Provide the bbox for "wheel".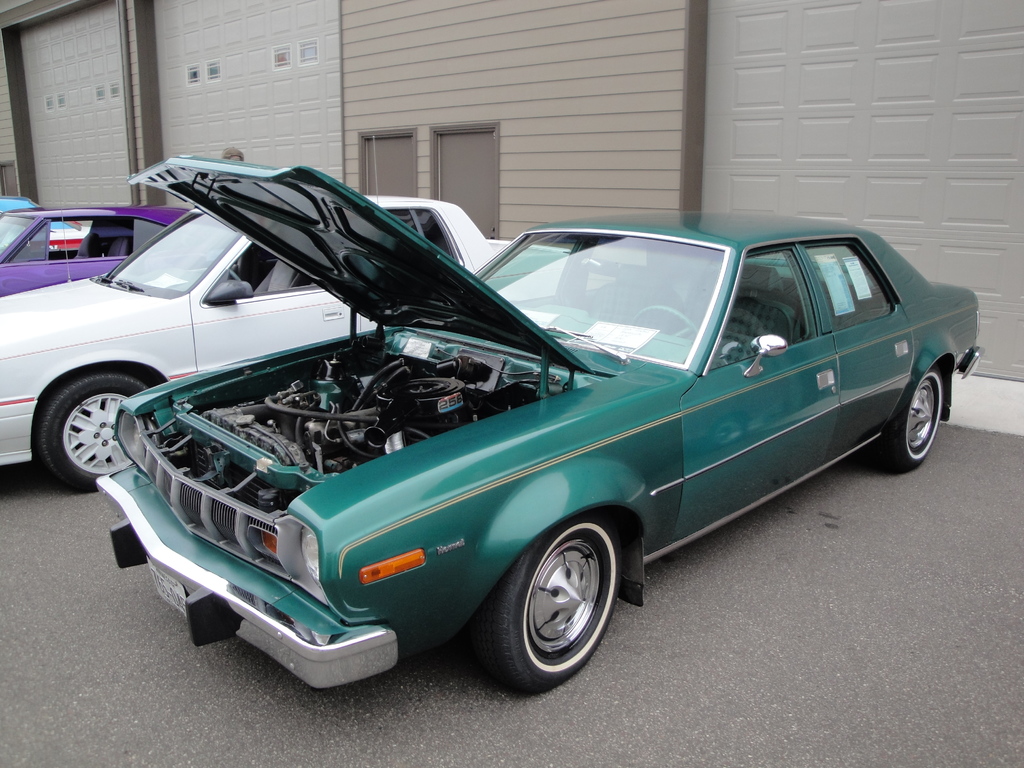
(x1=33, y1=368, x2=147, y2=495).
